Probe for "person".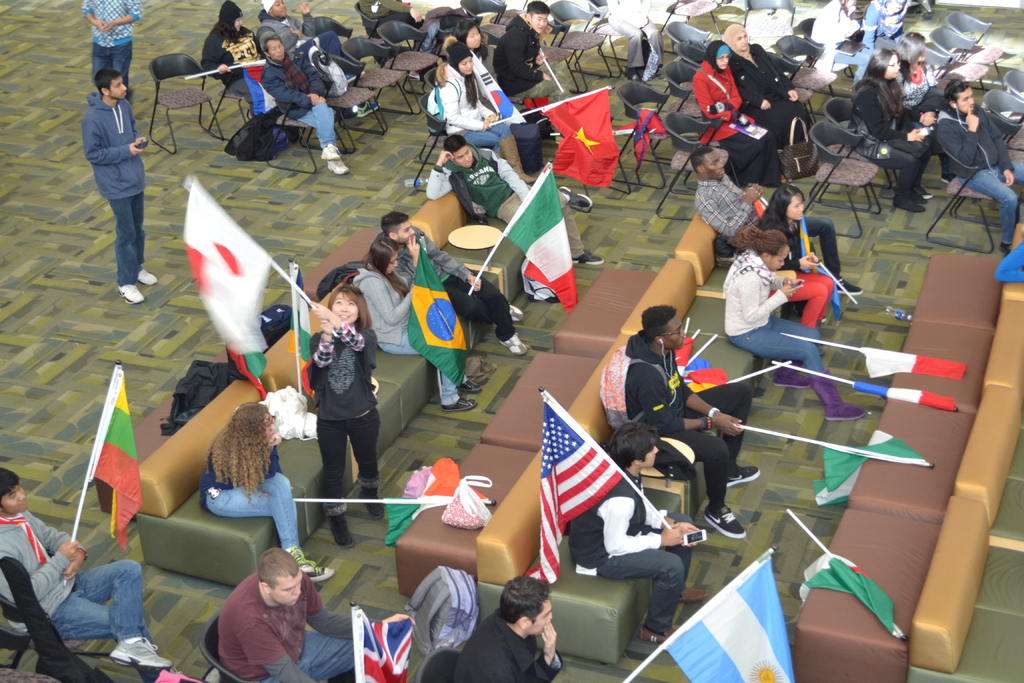
Probe result: 218, 538, 416, 681.
